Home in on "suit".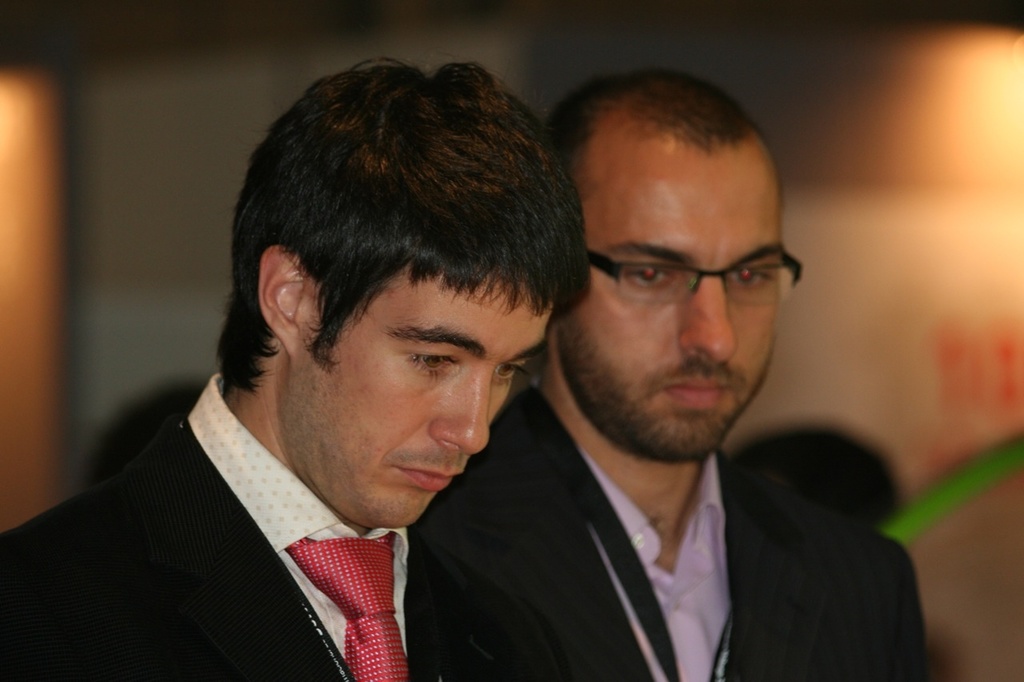
Homed in at (x1=20, y1=357, x2=547, y2=662).
